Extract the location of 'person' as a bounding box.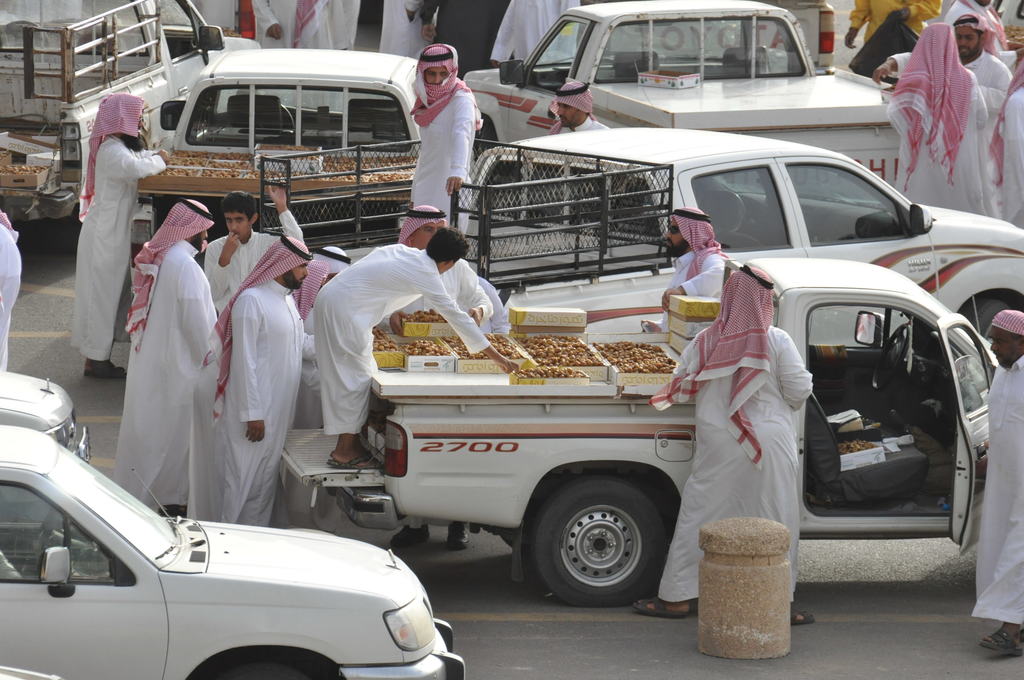
(248, 0, 347, 114).
